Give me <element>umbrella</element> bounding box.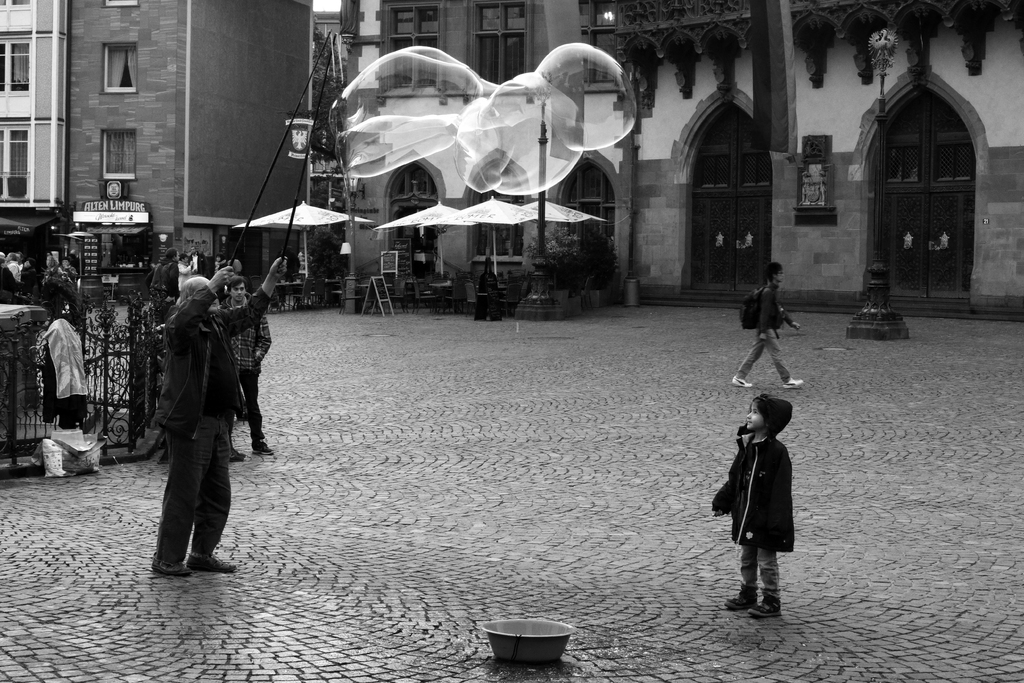
429 190 557 283.
